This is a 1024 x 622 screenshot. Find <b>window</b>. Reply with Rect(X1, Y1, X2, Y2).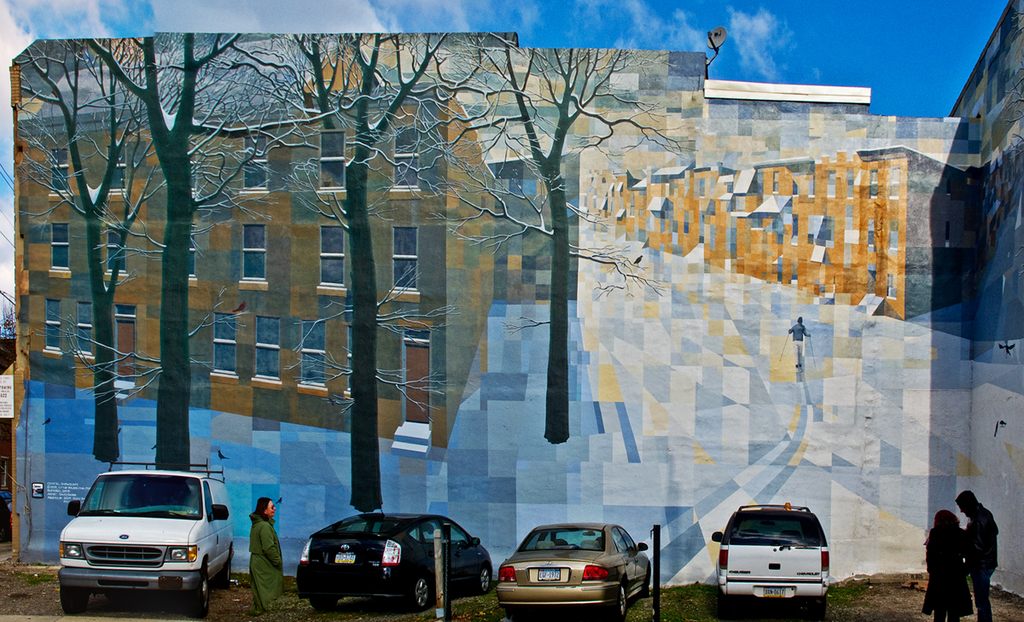
Rect(188, 224, 200, 282).
